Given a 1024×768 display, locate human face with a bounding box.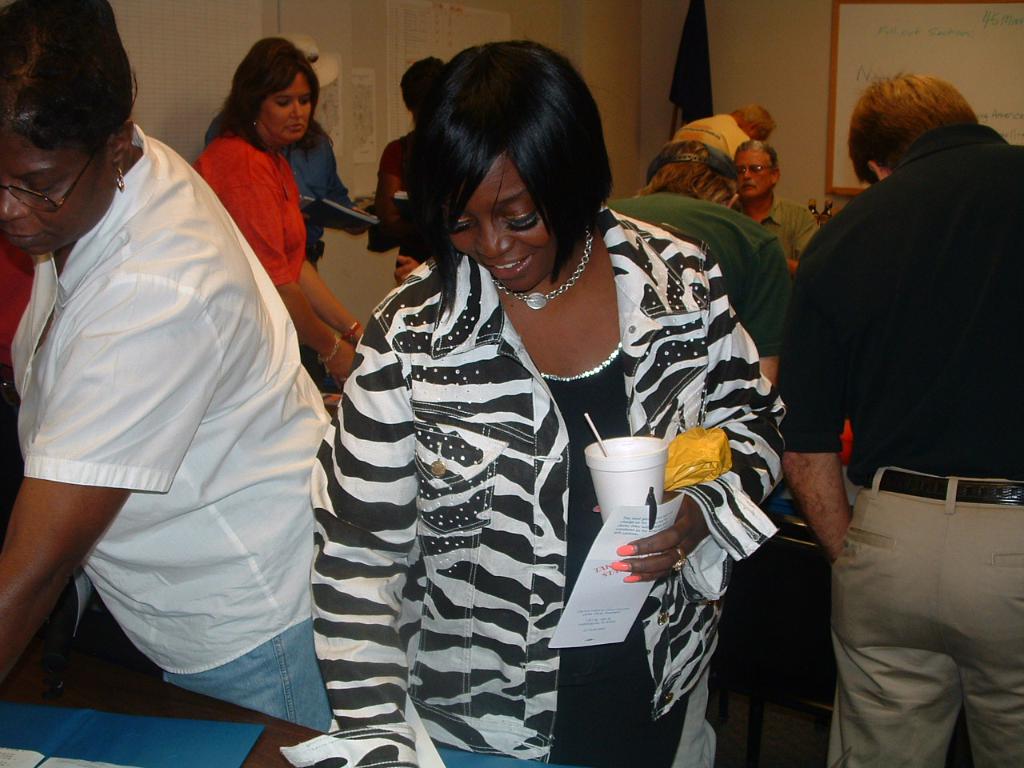
Located: region(0, 127, 109, 255).
